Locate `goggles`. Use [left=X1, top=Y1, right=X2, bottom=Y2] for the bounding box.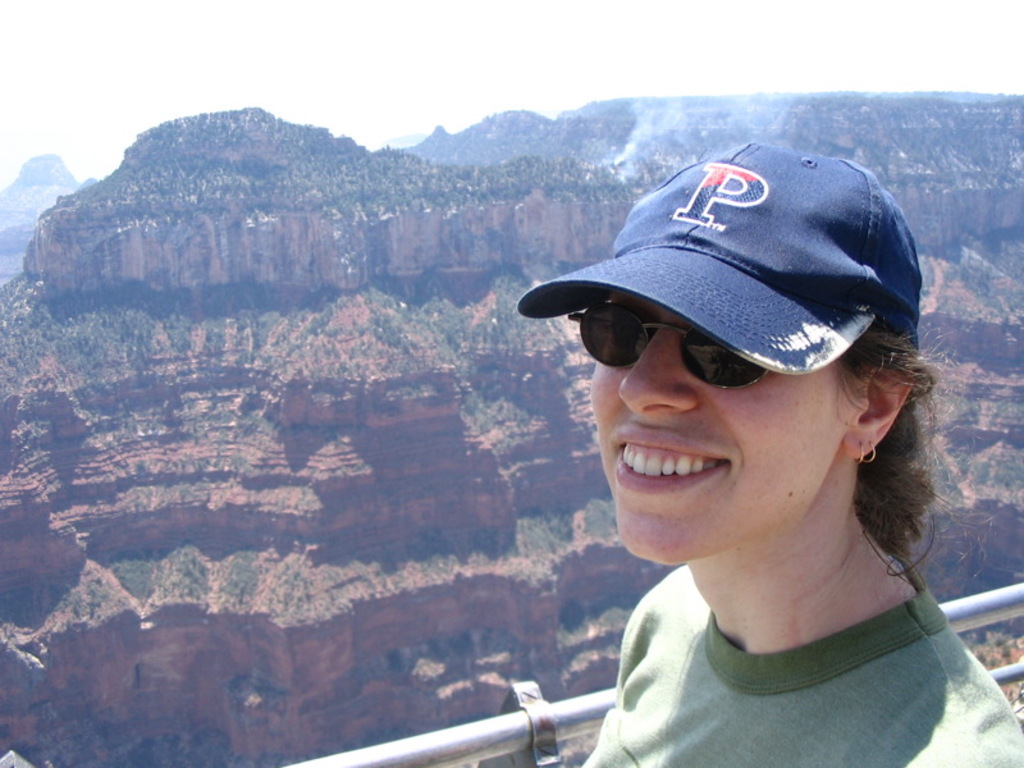
[left=562, top=285, right=887, bottom=404].
